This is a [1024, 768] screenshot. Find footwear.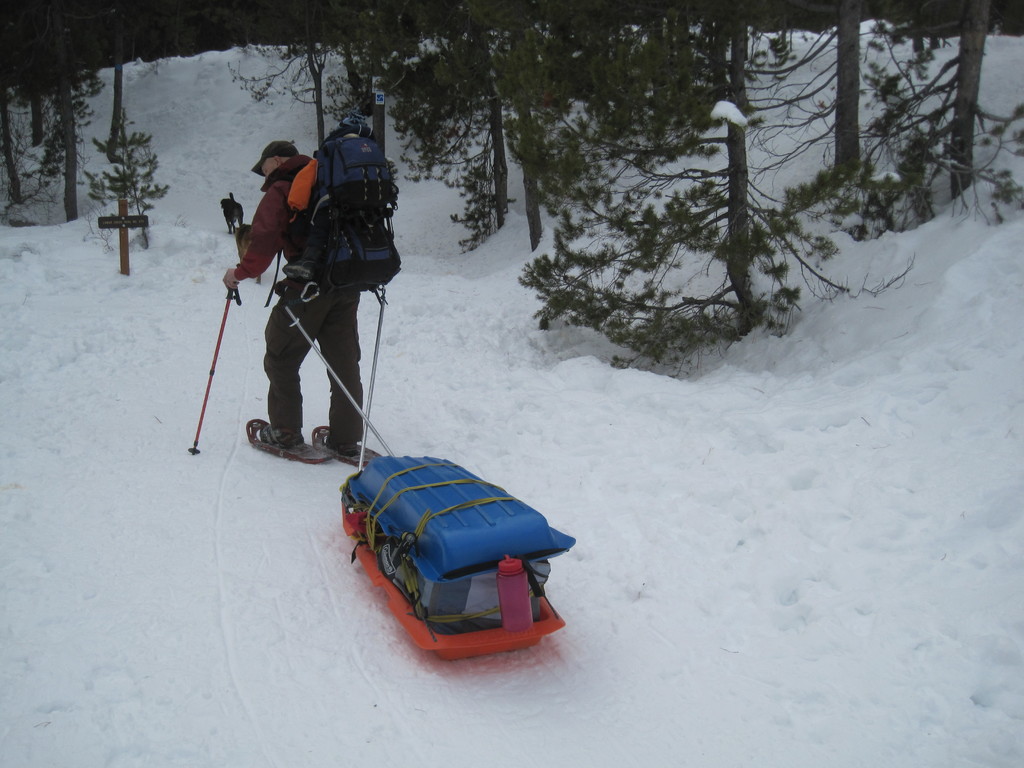
Bounding box: (259, 422, 304, 452).
